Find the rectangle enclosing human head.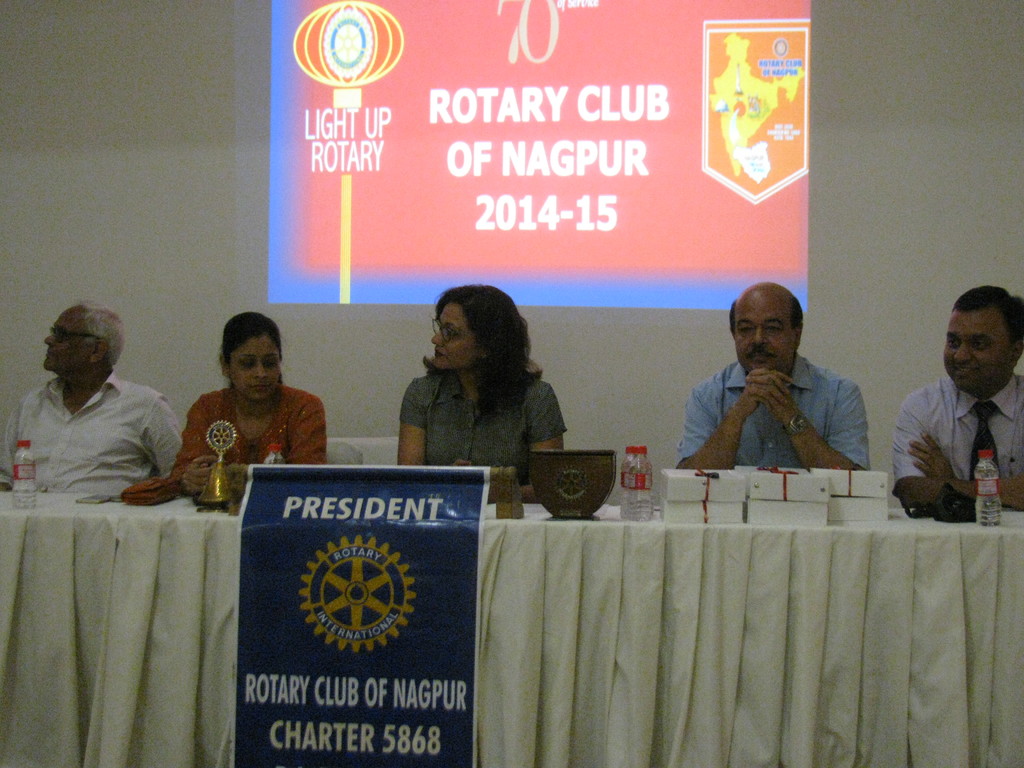
pyautogui.locateOnScreen(943, 284, 1023, 401).
